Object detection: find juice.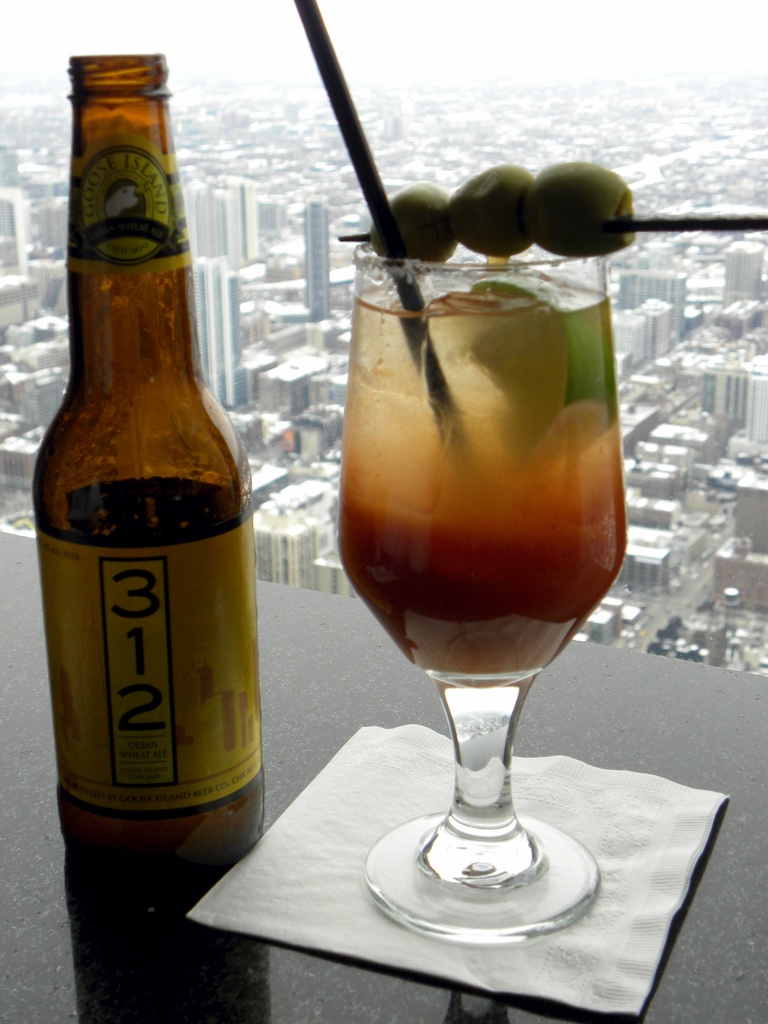
[x1=335, y1=280, x2=627, y2=691].
